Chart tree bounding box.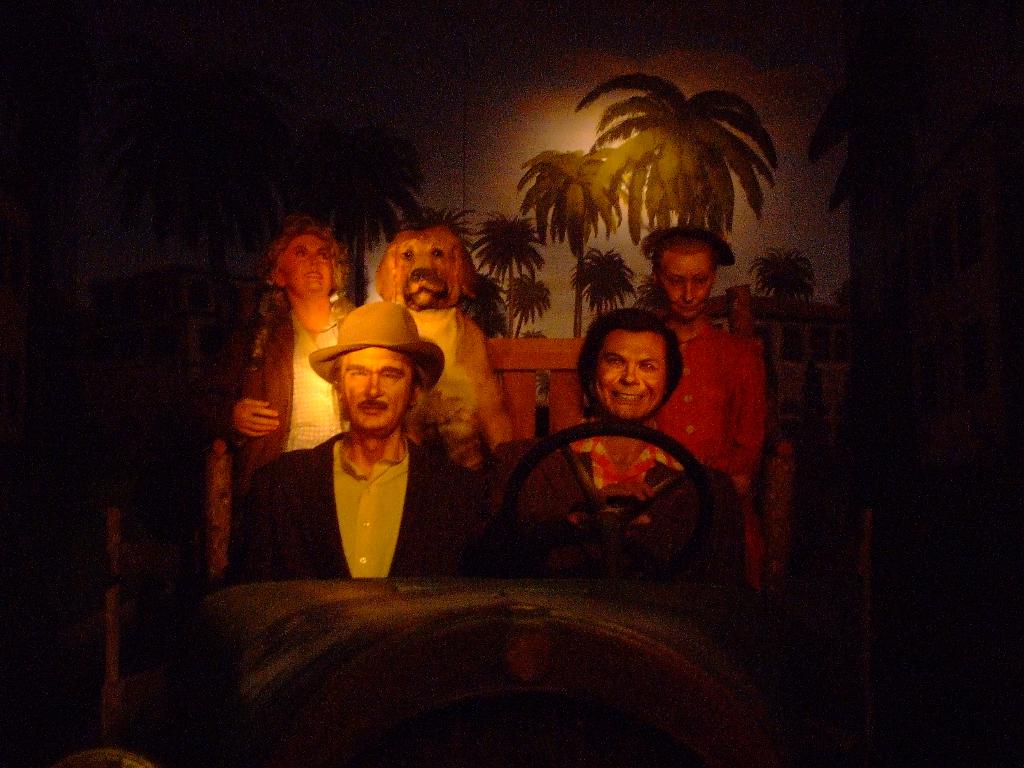
Charted: detection(578, 72, 771, 242).
